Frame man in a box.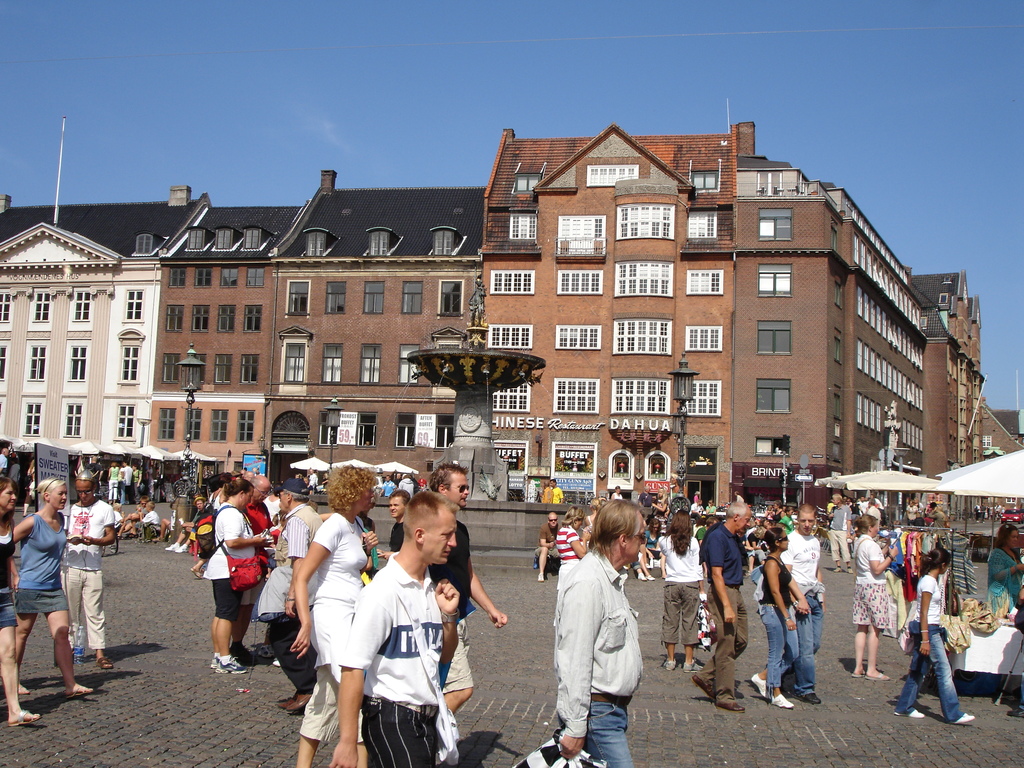
select_region(227, 473, 283, 668).
